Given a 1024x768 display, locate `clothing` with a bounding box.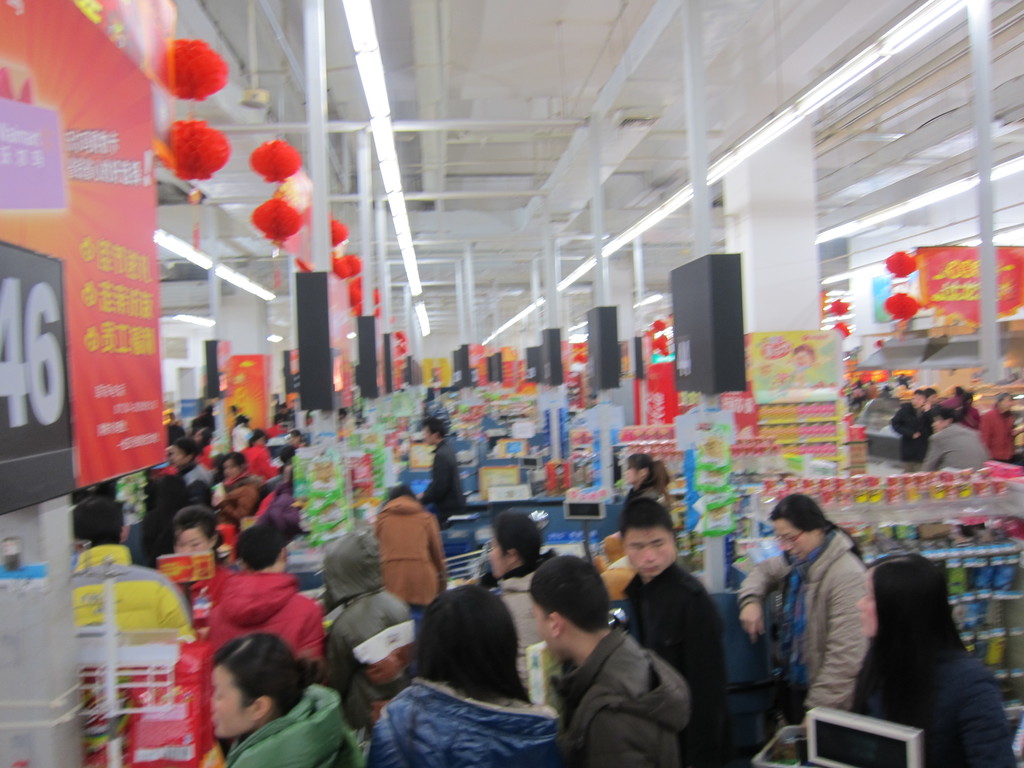
Located: bbox(563, 624, 690, 767).
